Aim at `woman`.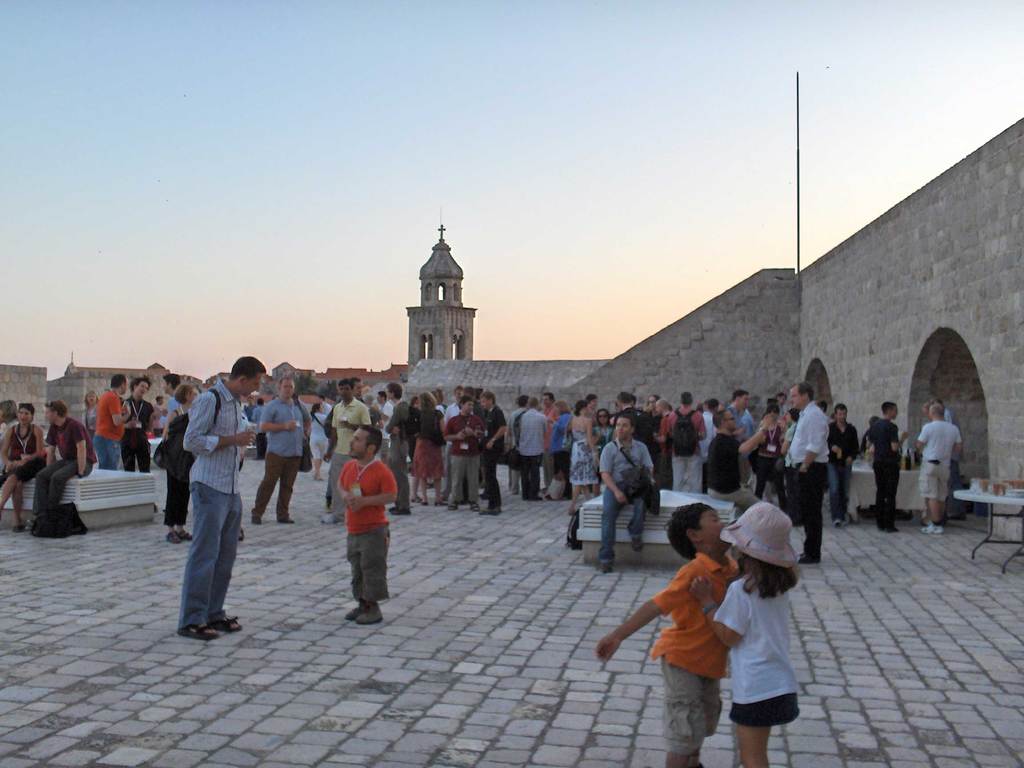
Aimed at (left=148, top=382, right=198, bottom=549).
